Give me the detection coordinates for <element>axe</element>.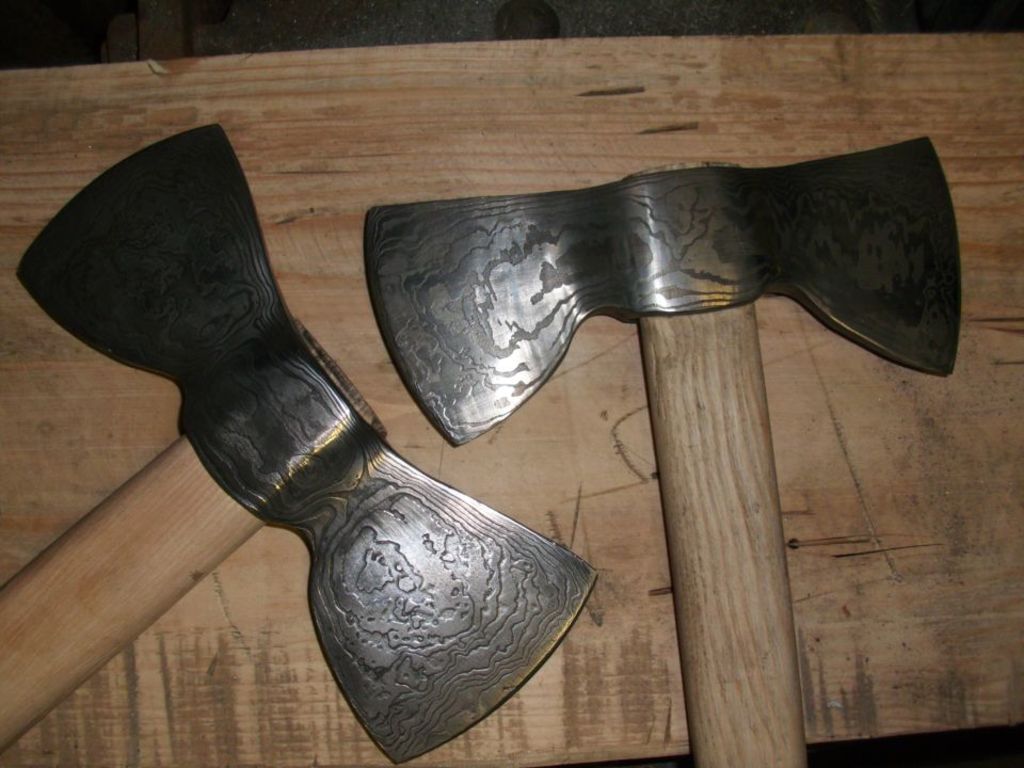
bbox=(0, 121, 589, 761).
